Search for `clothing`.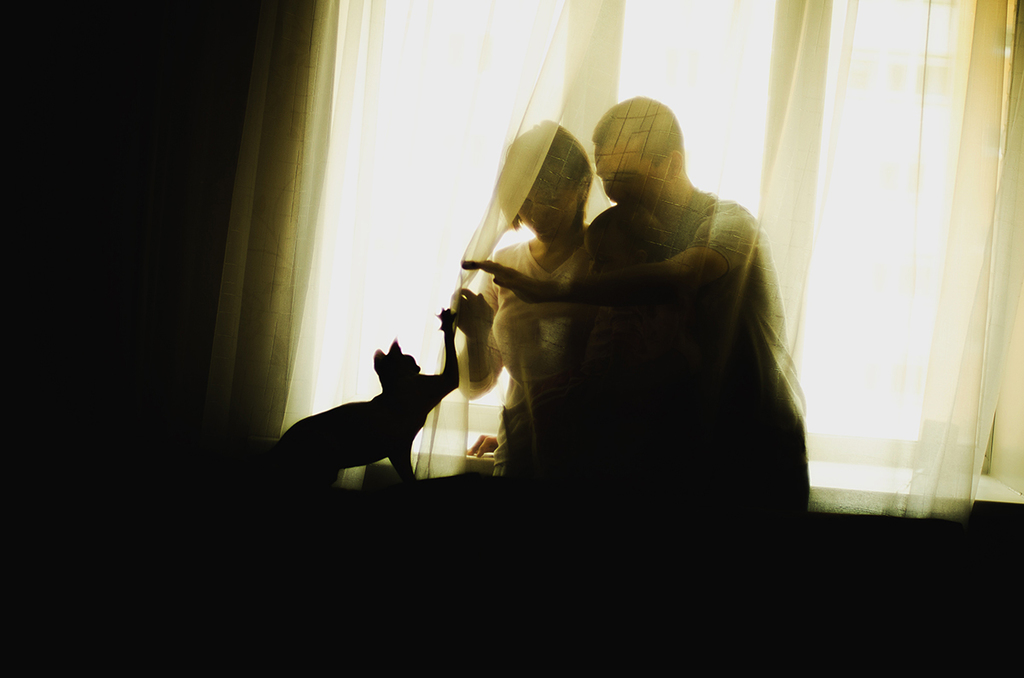
Found at [585,185,821,530].
